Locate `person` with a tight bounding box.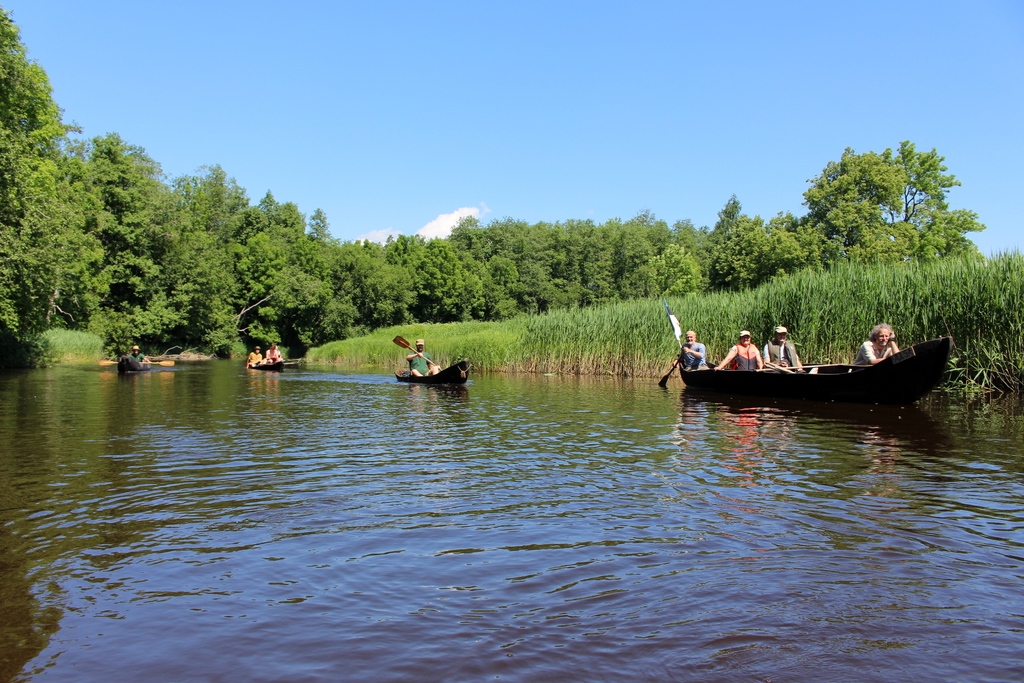
<box>247,347,267,365</box>.
